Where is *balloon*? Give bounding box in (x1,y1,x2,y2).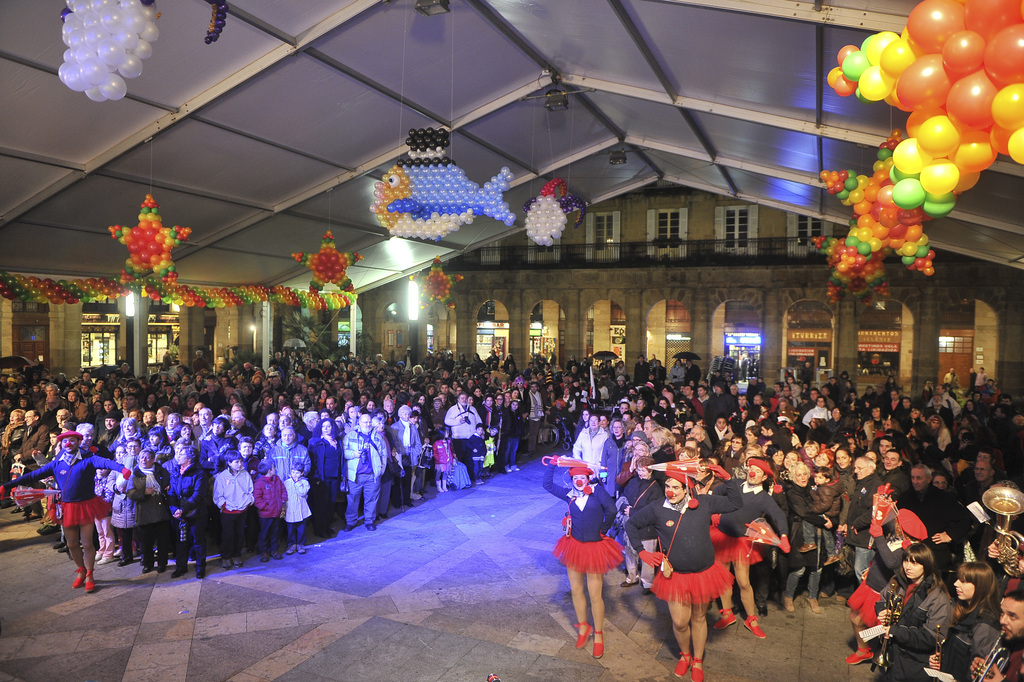
(859,33,878,51).
